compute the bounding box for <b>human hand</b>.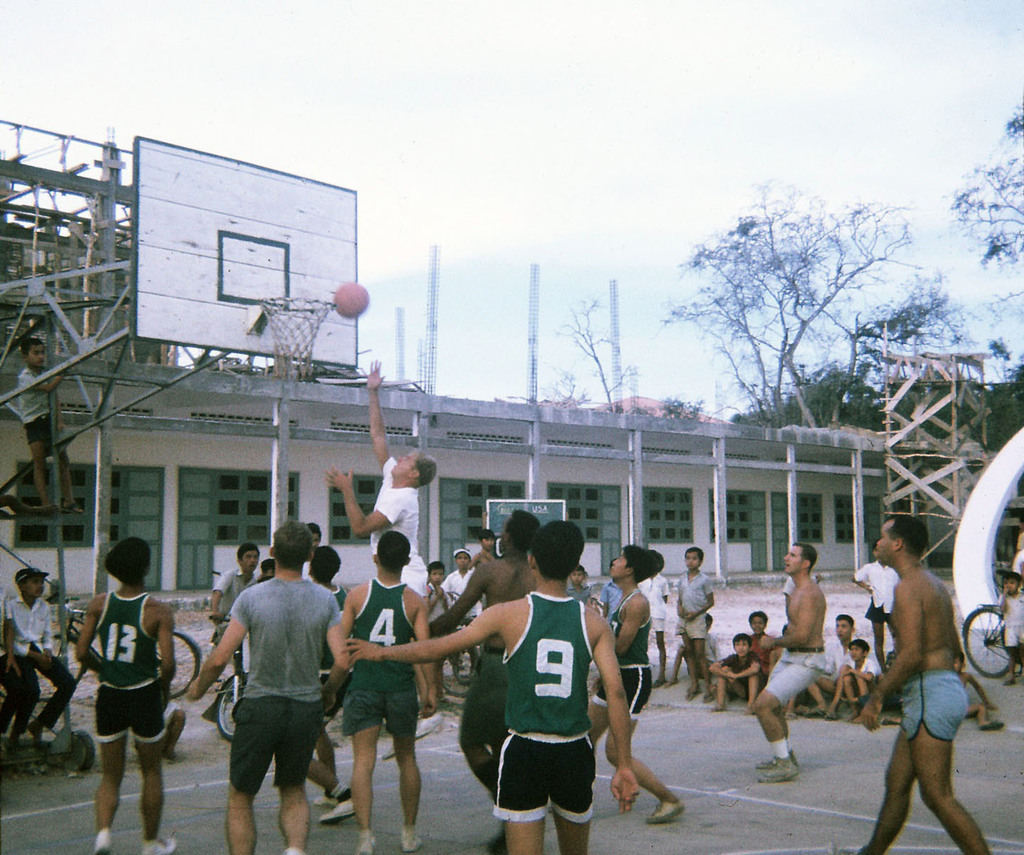
{"left": 318, "top": 465, "right": 354, "bottom": 492}.
